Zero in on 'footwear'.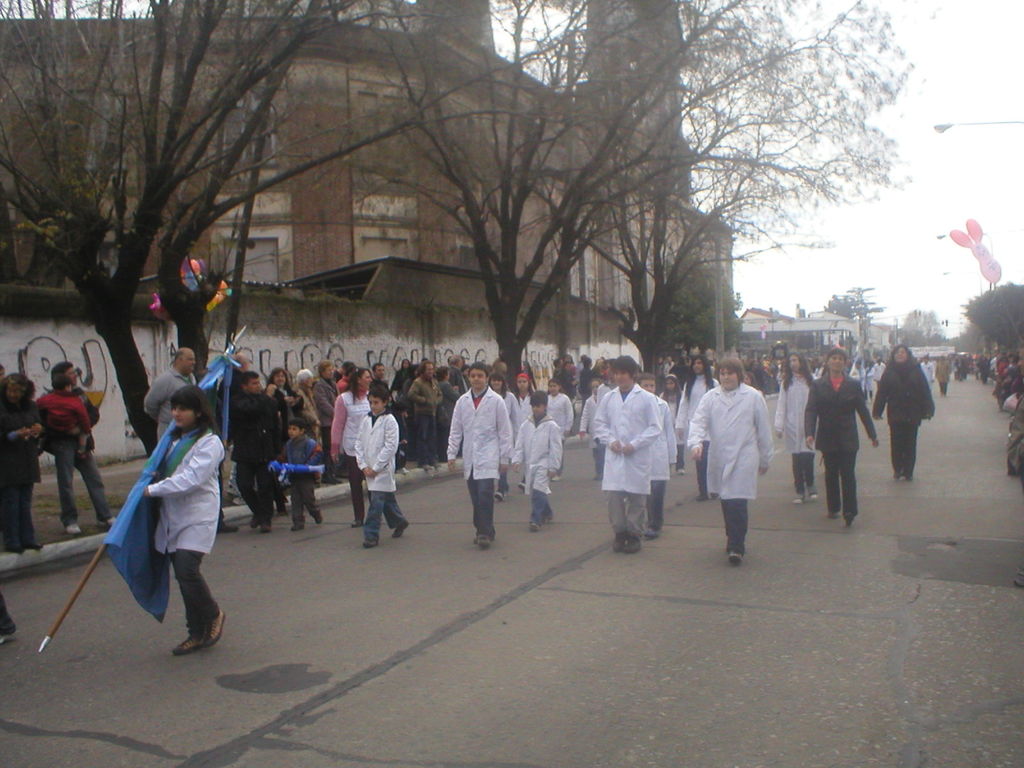
Zeroed in: [593, 476, 600, 479].
